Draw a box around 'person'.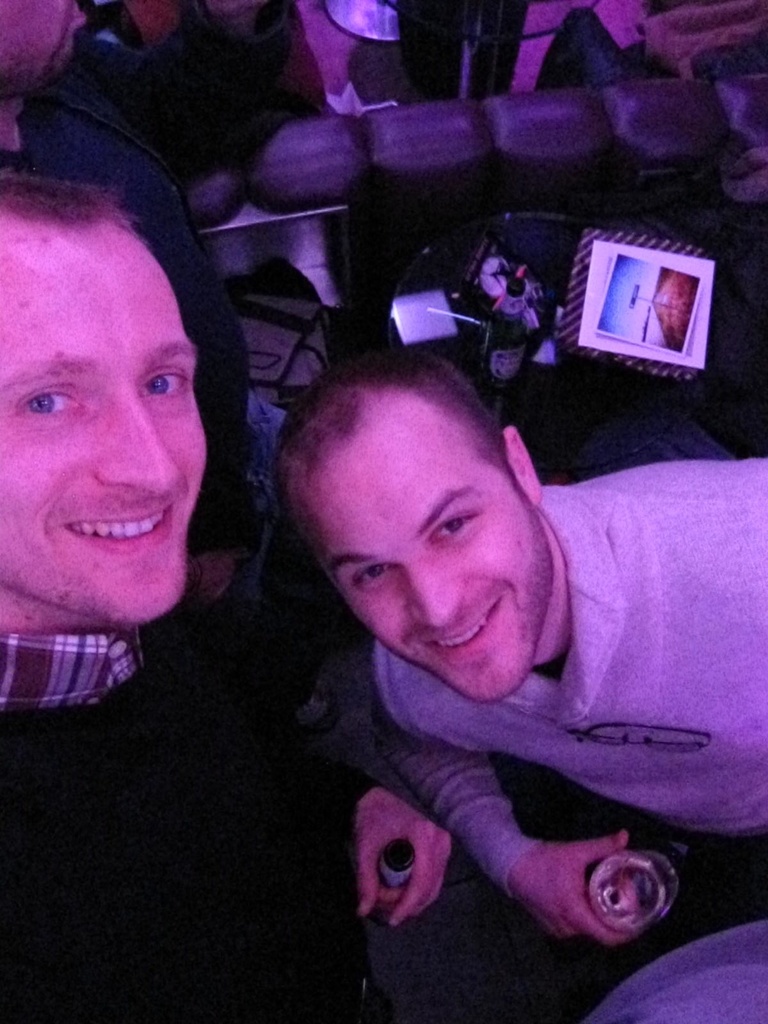
x1=278 y1=338 x2=767 y2=954.
